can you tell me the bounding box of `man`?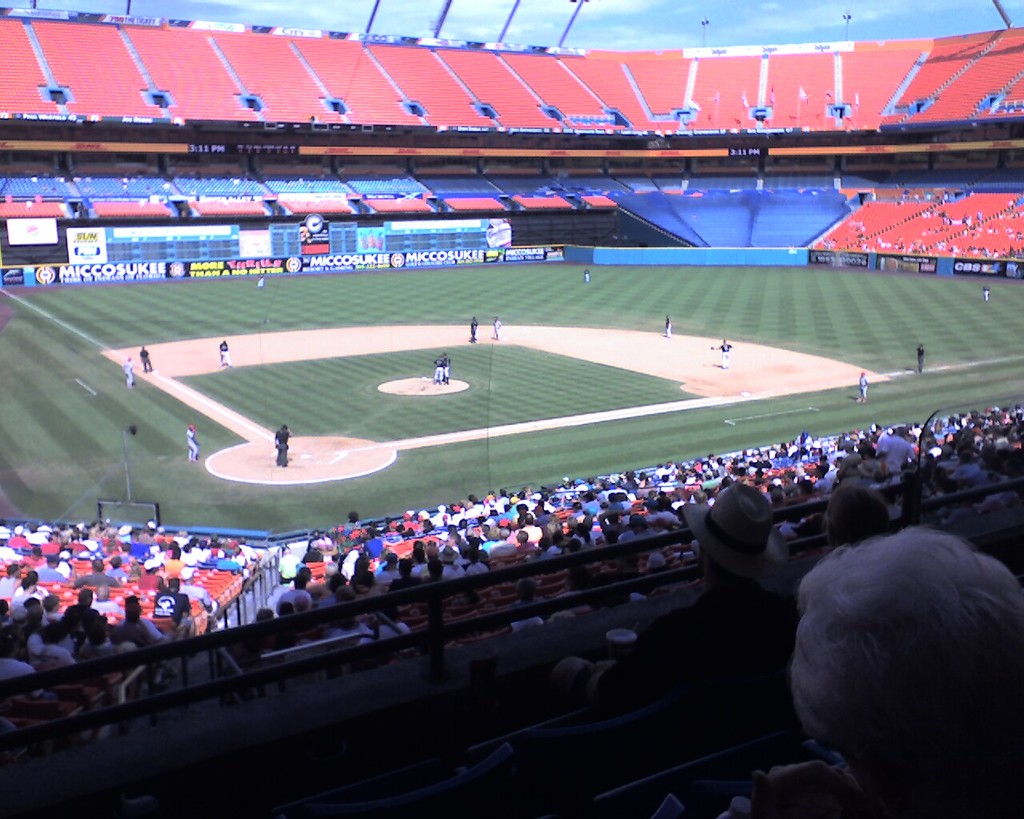
x1=858, y1=368, x2=870, y2=401.
